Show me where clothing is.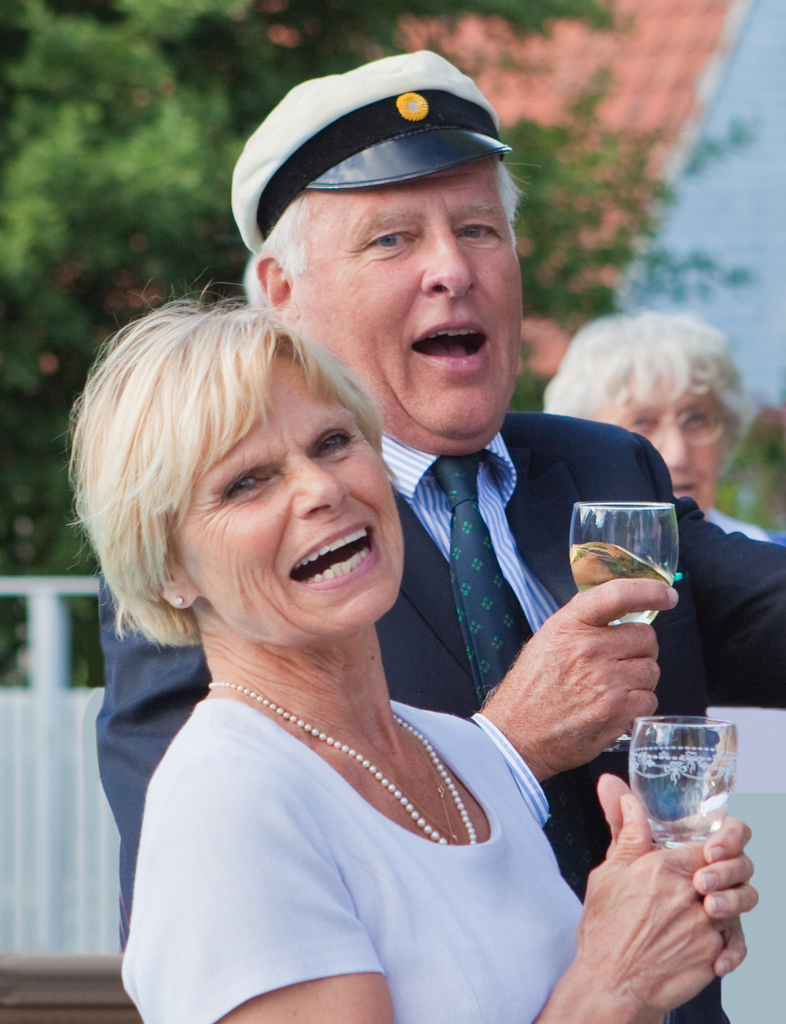
clothing is at box=[93, 413, 785, 952].
